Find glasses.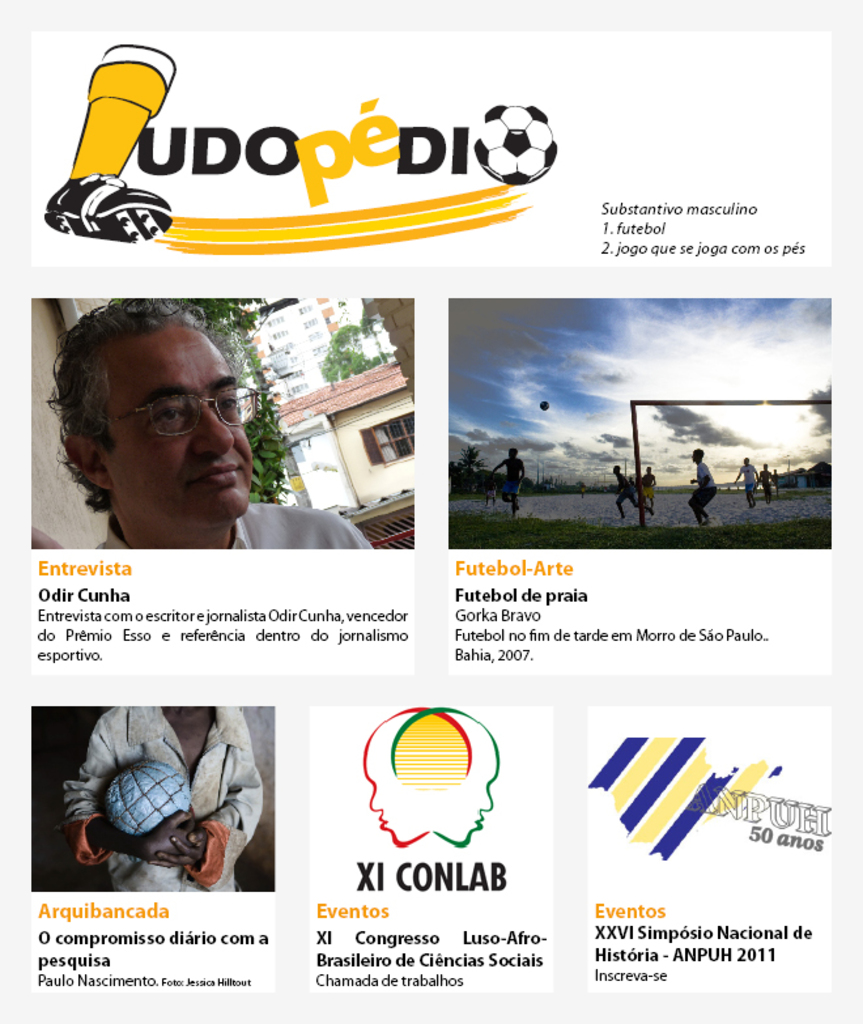
{"x1": 69, "y1": 394, "x2": 238, "y2": 451}.
